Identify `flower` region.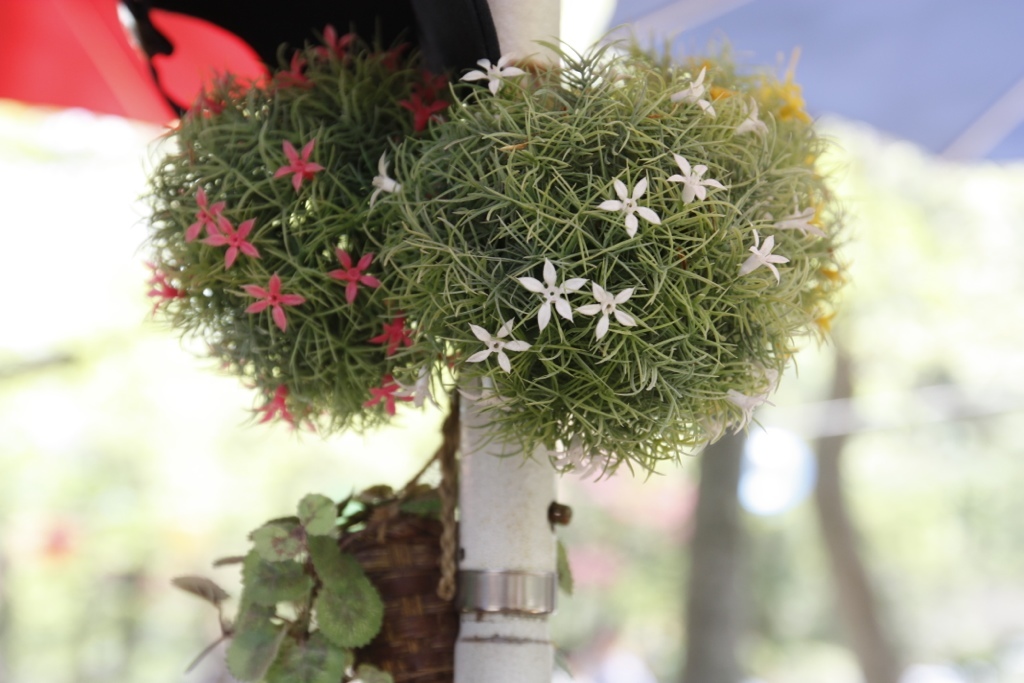
Region: {"x1": 371, "y1": 44, "x2": 403, "y2": 70}.
